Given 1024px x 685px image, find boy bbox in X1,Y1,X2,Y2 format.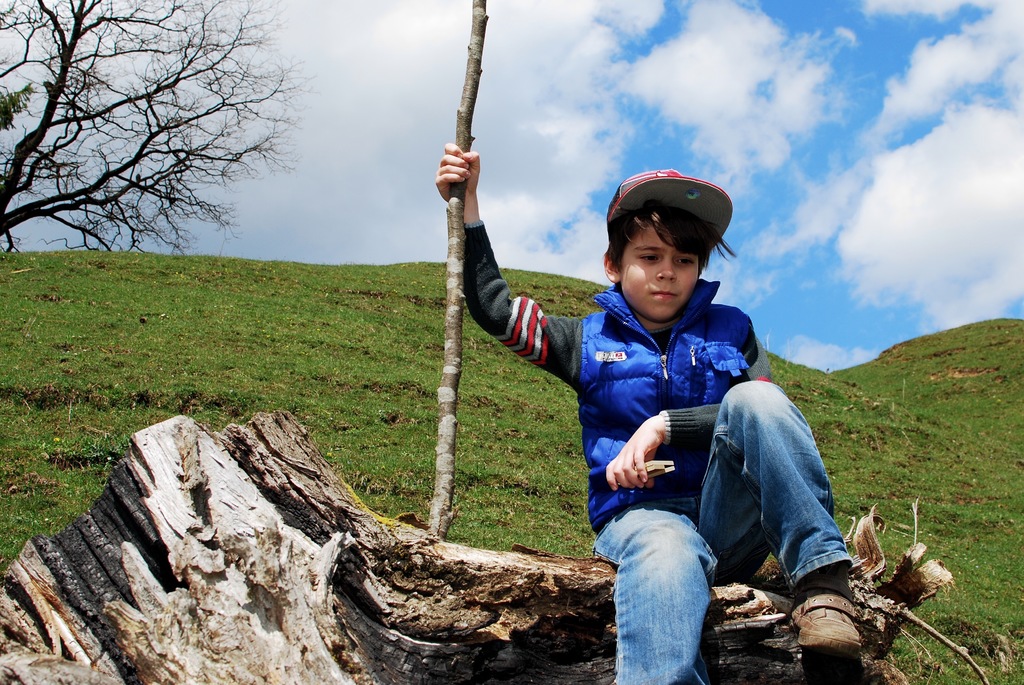
510,157,804,643.
